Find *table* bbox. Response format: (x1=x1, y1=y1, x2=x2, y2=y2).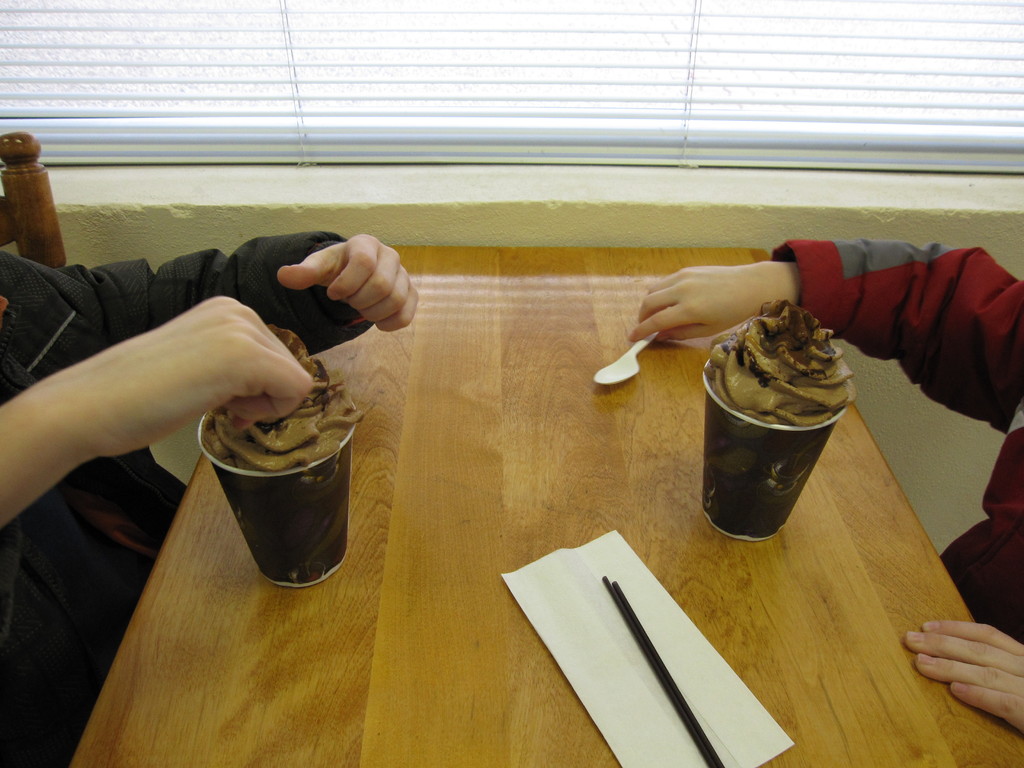
(x1=65, y1=234, x2=1023, y2=765).
